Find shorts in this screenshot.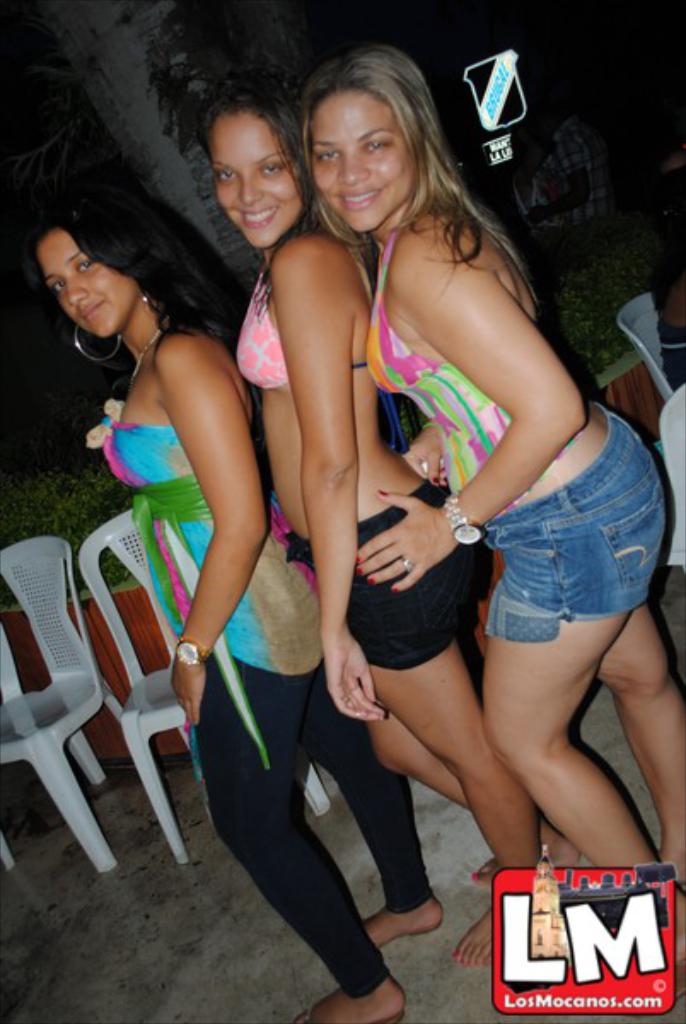
The bounding box for shorts is [355,596,488,654].
